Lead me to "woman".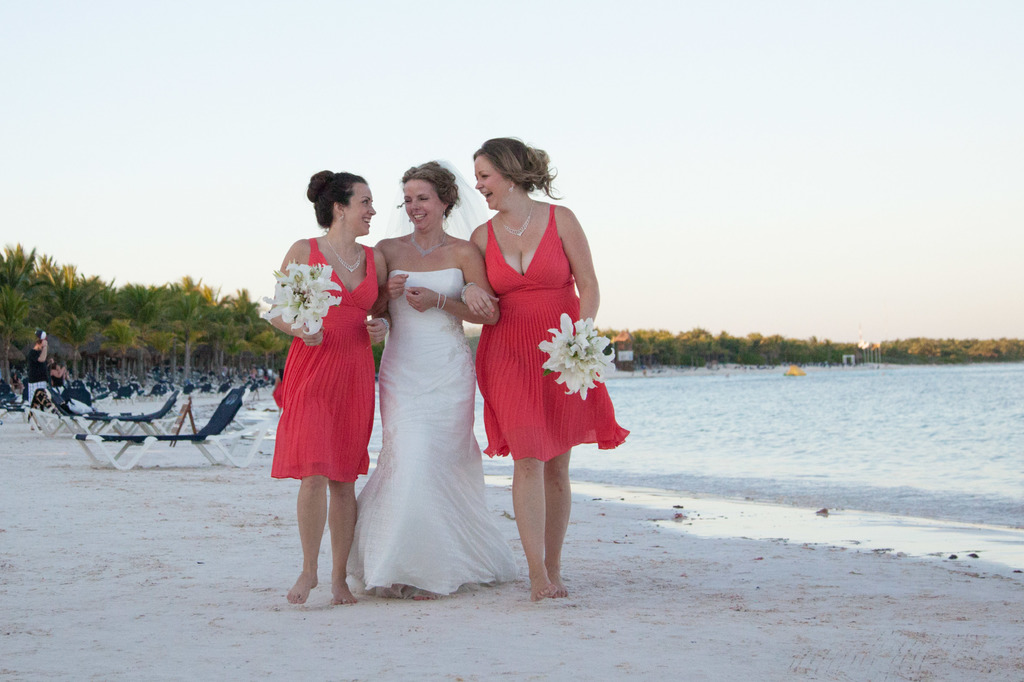
Lead to box=[269, 170, 392, 605].
